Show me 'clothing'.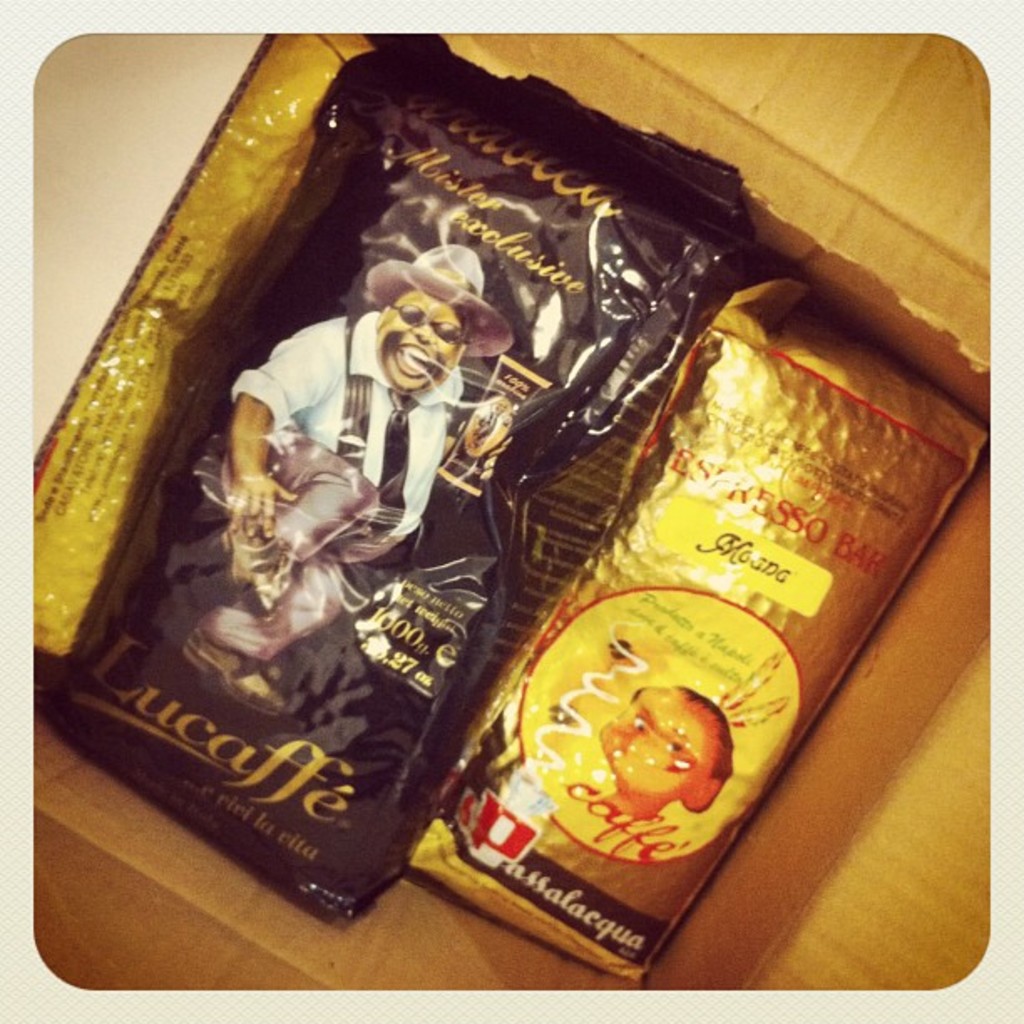
'clothing' is here: {"left": 236, "top": 301, "right": 463, "bottom": 557}.
